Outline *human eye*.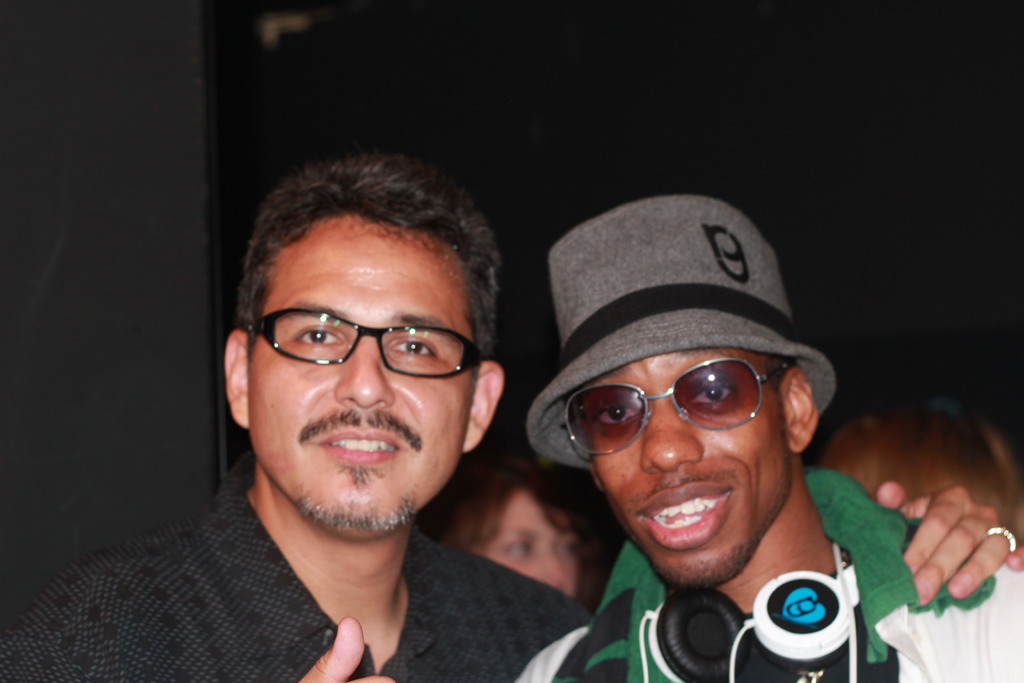
Outline: <region>294, 325, 342, 355</region>.
